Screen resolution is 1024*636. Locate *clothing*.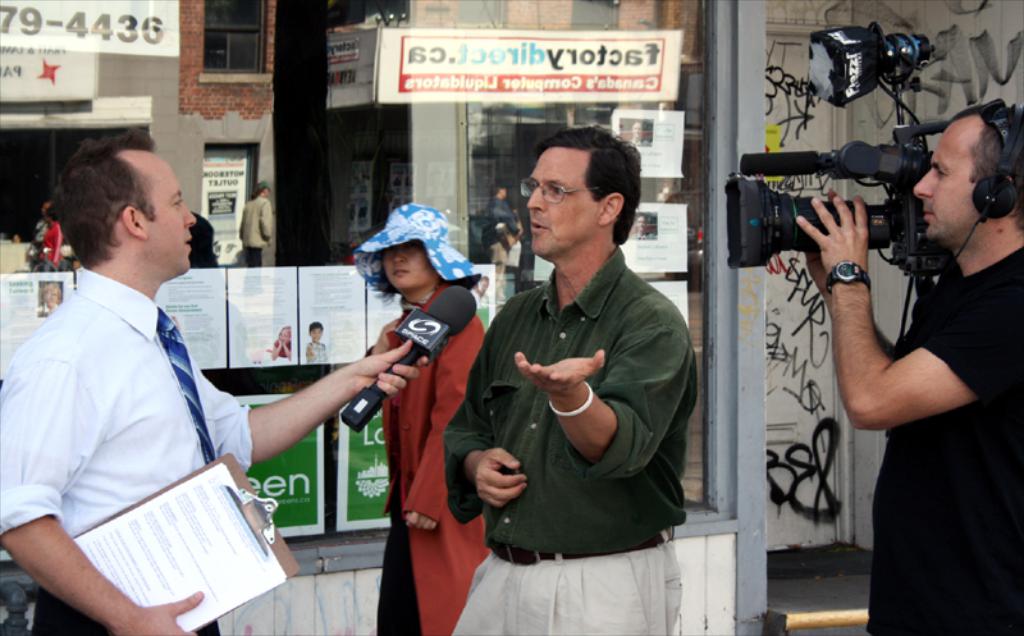
(x1=493, y1=200, x2=515, y2=266).
